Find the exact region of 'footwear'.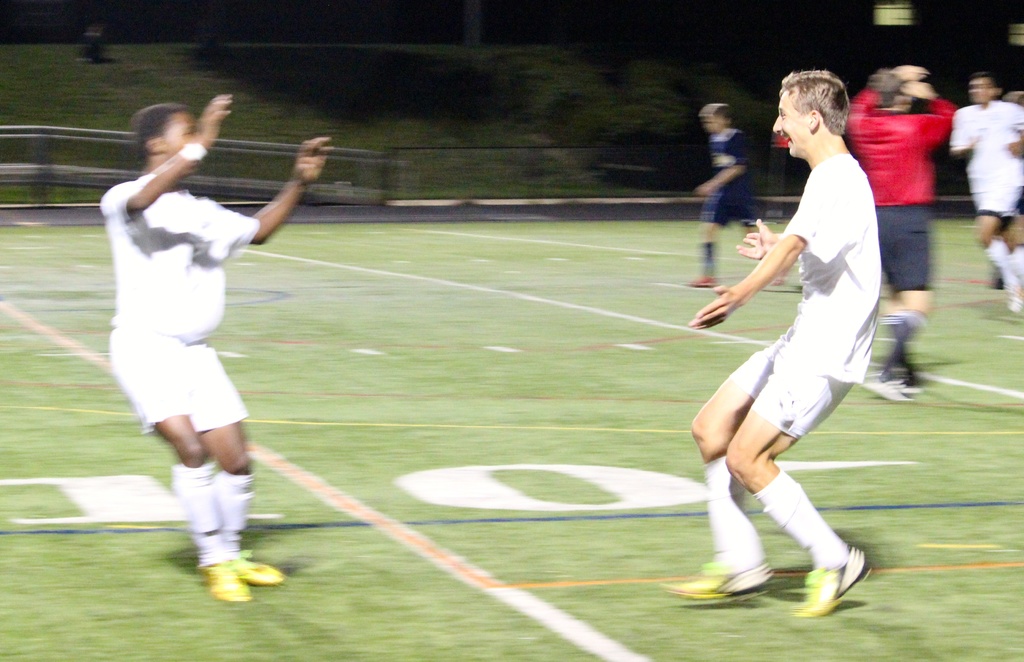
Exact region: [x1=228, y1=550, x2=282, y2=586].
